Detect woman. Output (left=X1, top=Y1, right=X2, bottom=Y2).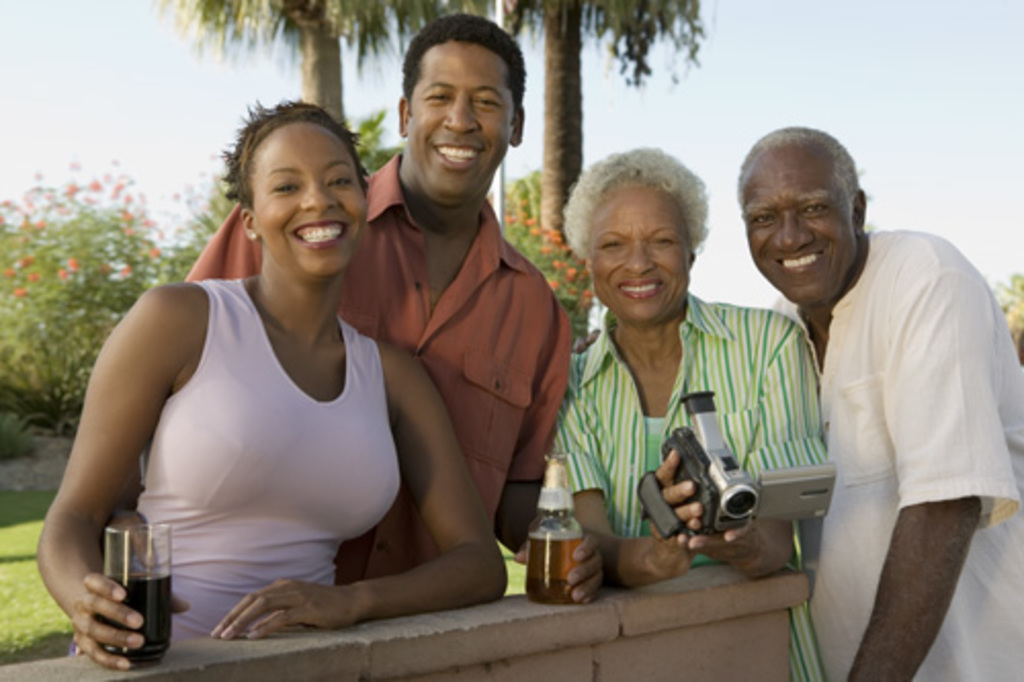
(left=549, top=147, right=834, bottom=680).
